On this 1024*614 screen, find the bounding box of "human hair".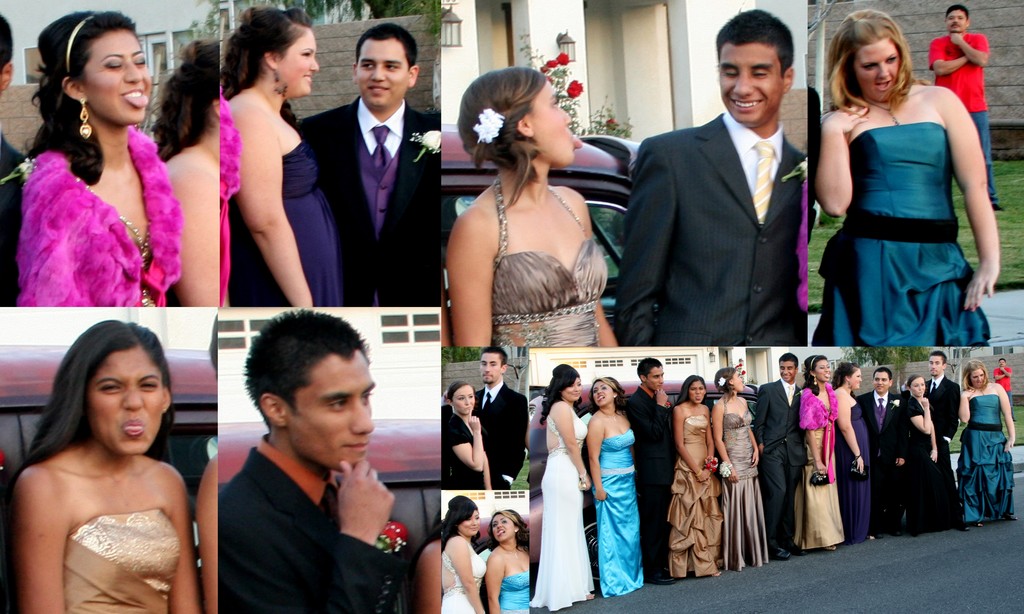
Bounding box: bbox(219, 325, 373, 457).
